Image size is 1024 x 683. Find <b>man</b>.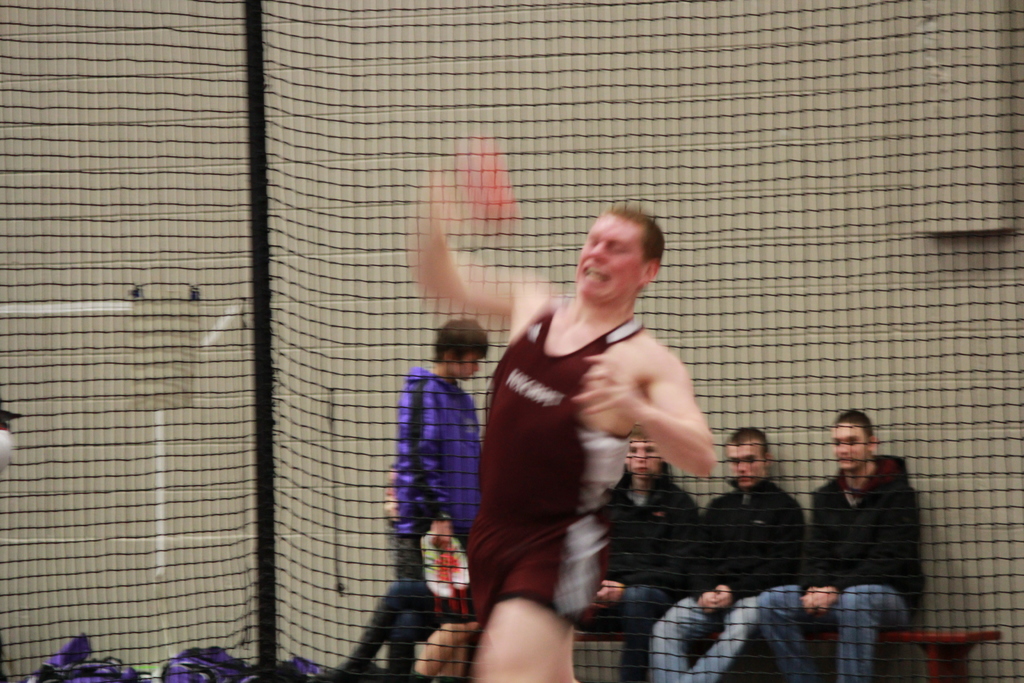
{"x1": 627, "y1": 428, "x2": 799, "y2": 682}.
